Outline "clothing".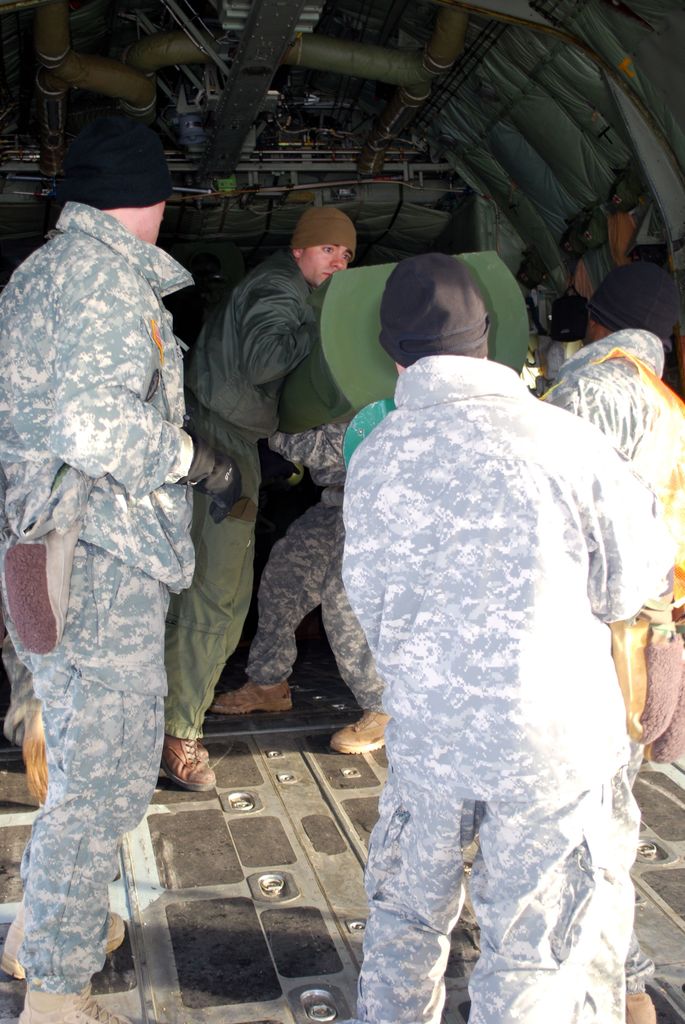
Outline: l=0, t=197, r=191, b=1002.
